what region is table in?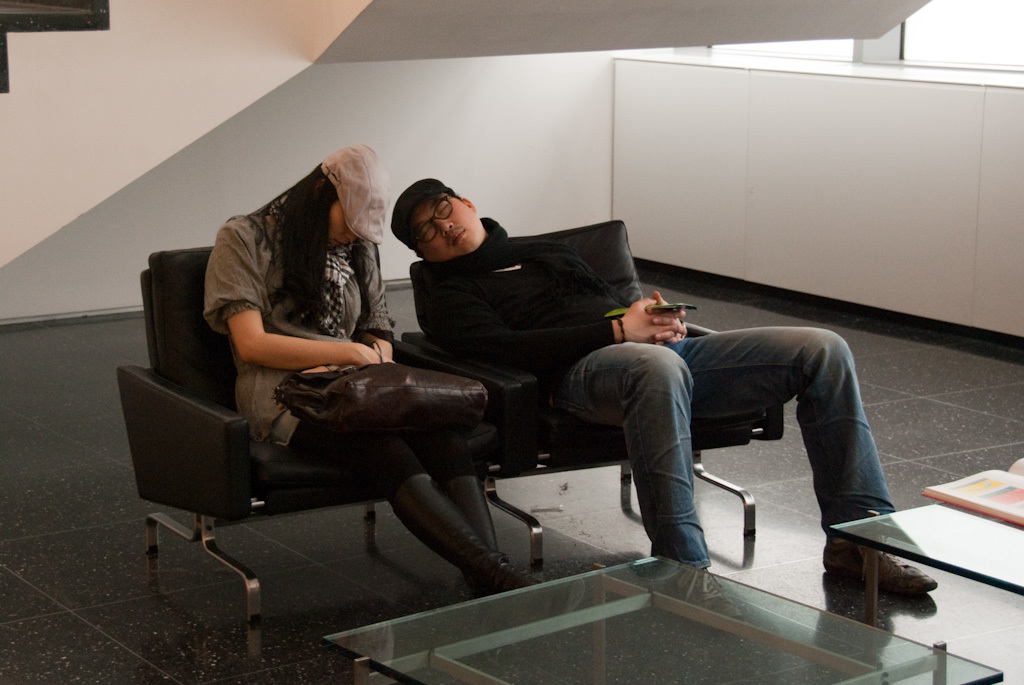
[x1=828, y1=444, x2=1023, y2=615].
